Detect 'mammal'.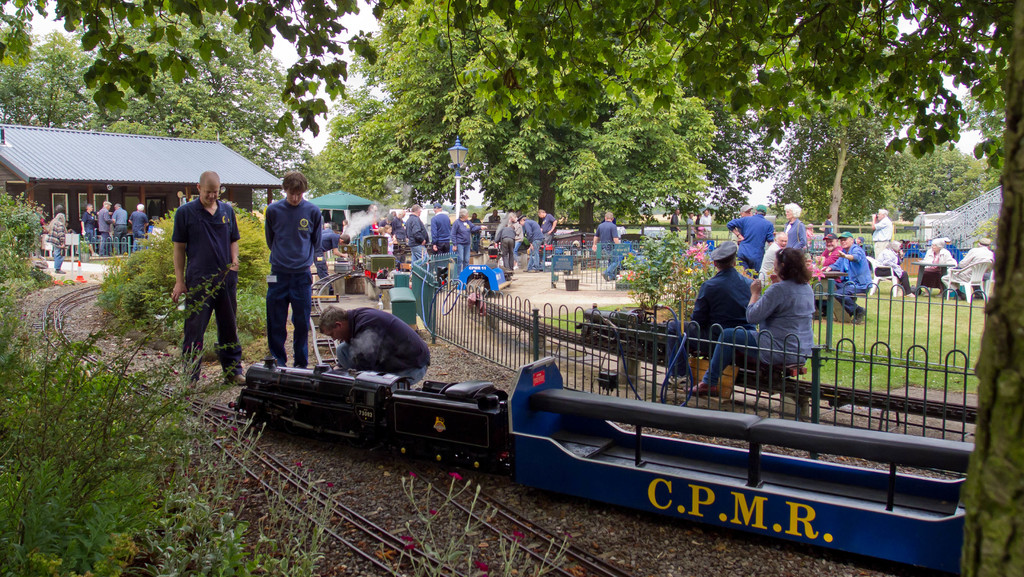
Detected at BBox(540, 209, 556, 263).
